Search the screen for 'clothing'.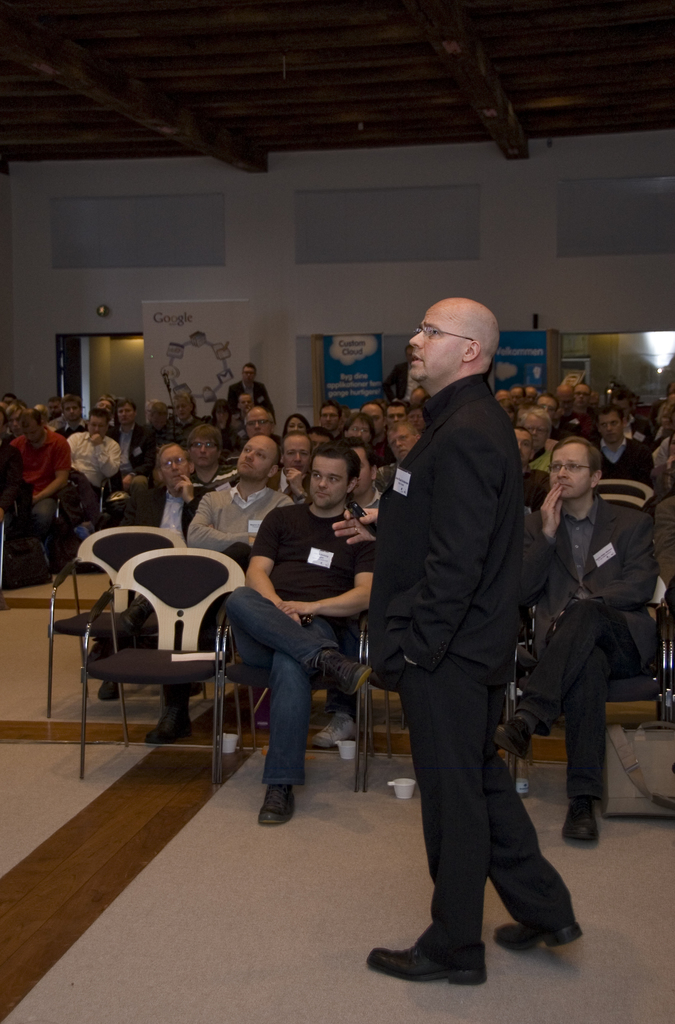
Found at [1, 430, 73, 545].
